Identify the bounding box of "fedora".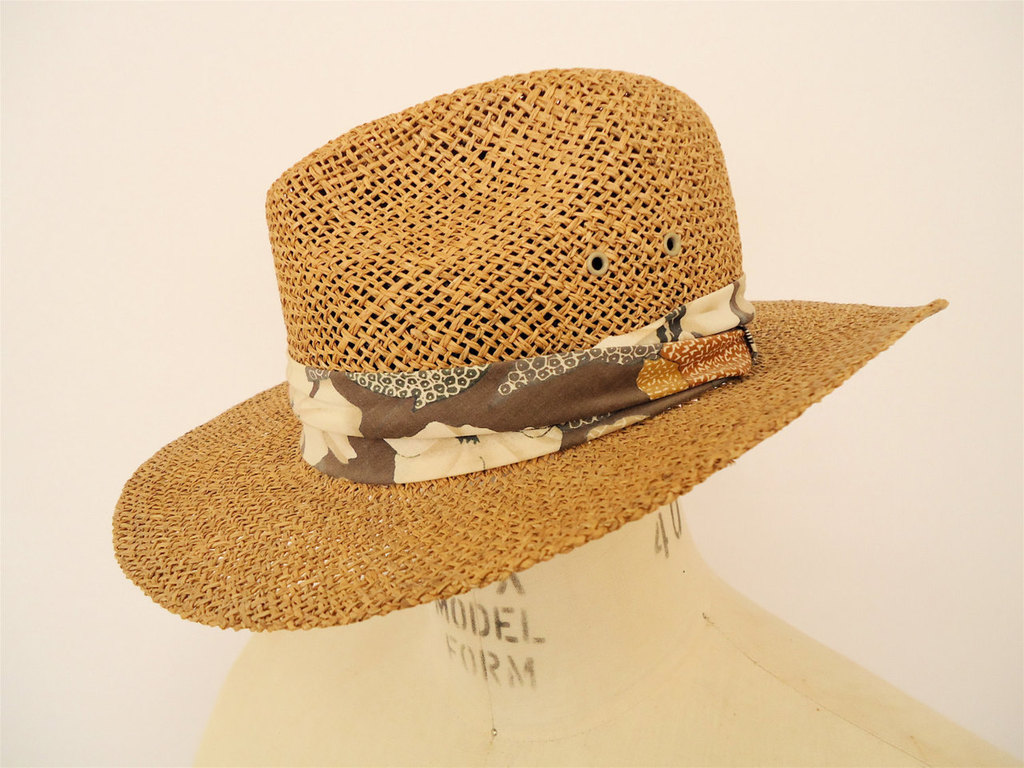
[x1=109, y1=64, x2=947, y2=638].
